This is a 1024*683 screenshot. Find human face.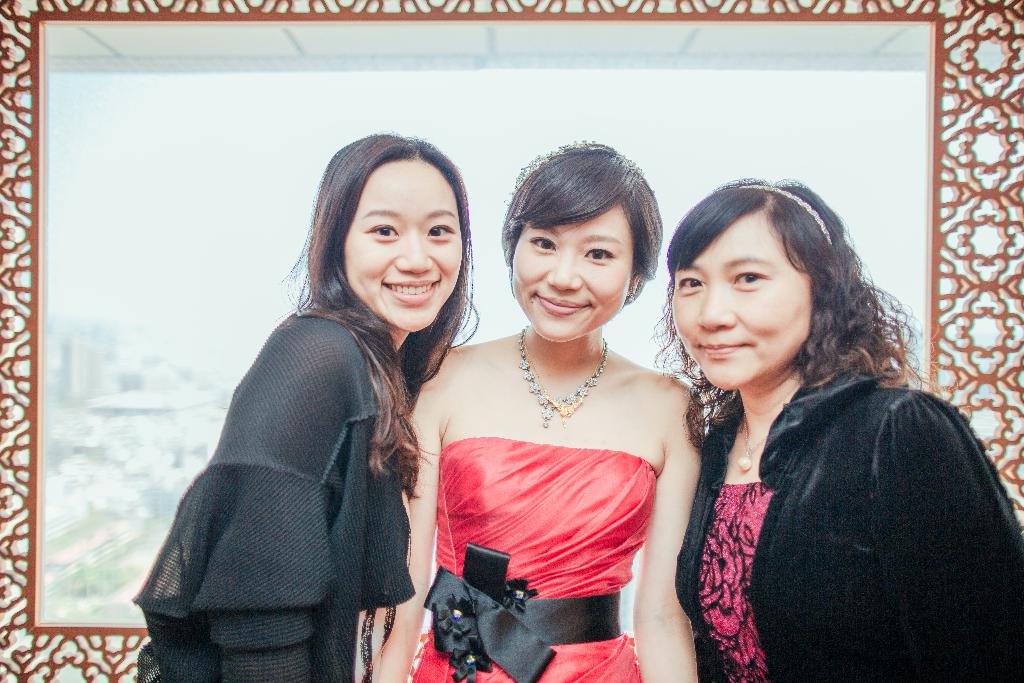
Bounding box: x1=343, y1=159, x2=463, y2=333.
